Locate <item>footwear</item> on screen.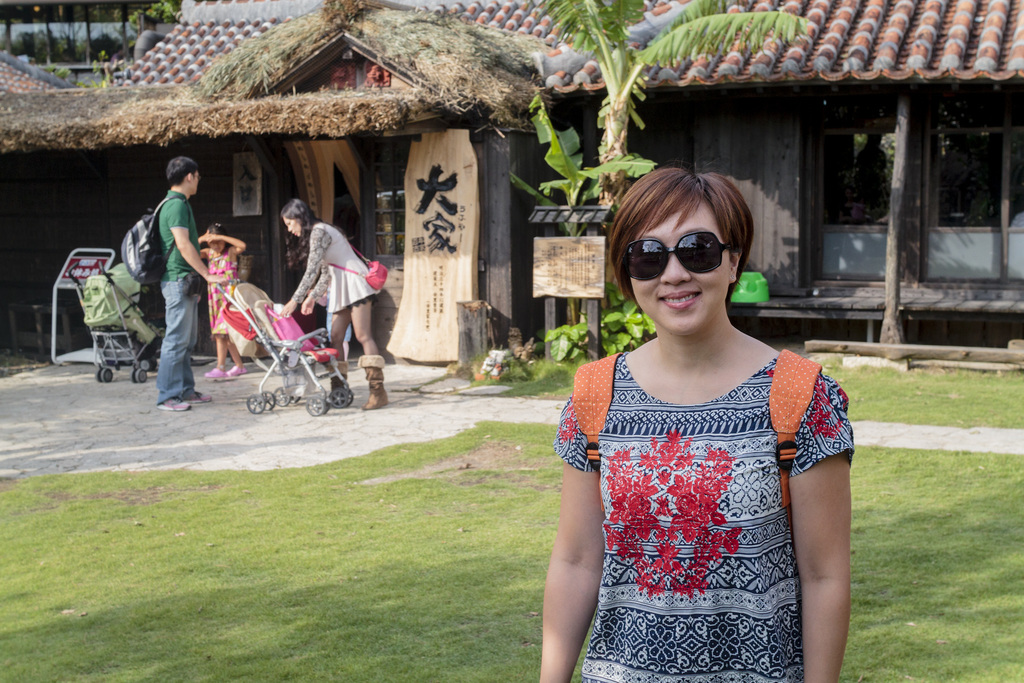
On screen at (355, 358, 392, 412).
